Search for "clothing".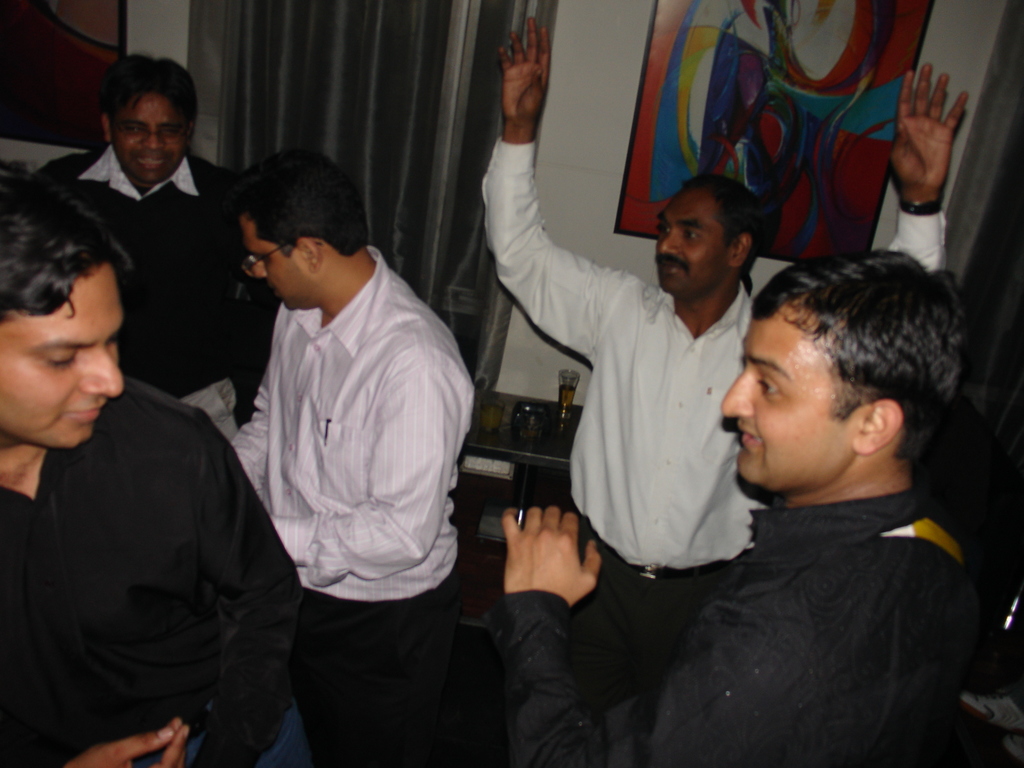
Found at pyautogui.locateOnScreen(229, 246, 475, 767).
